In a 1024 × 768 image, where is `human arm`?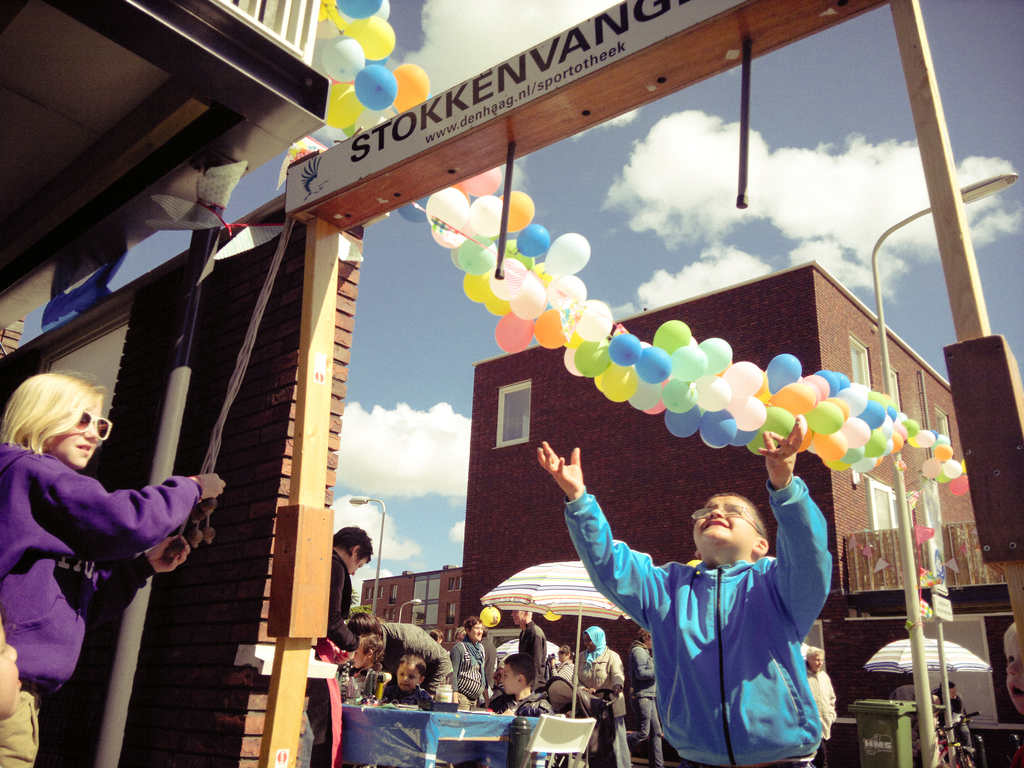
{"x1": 758, "y1": 415, "x2": 830, "y2": 637}.
